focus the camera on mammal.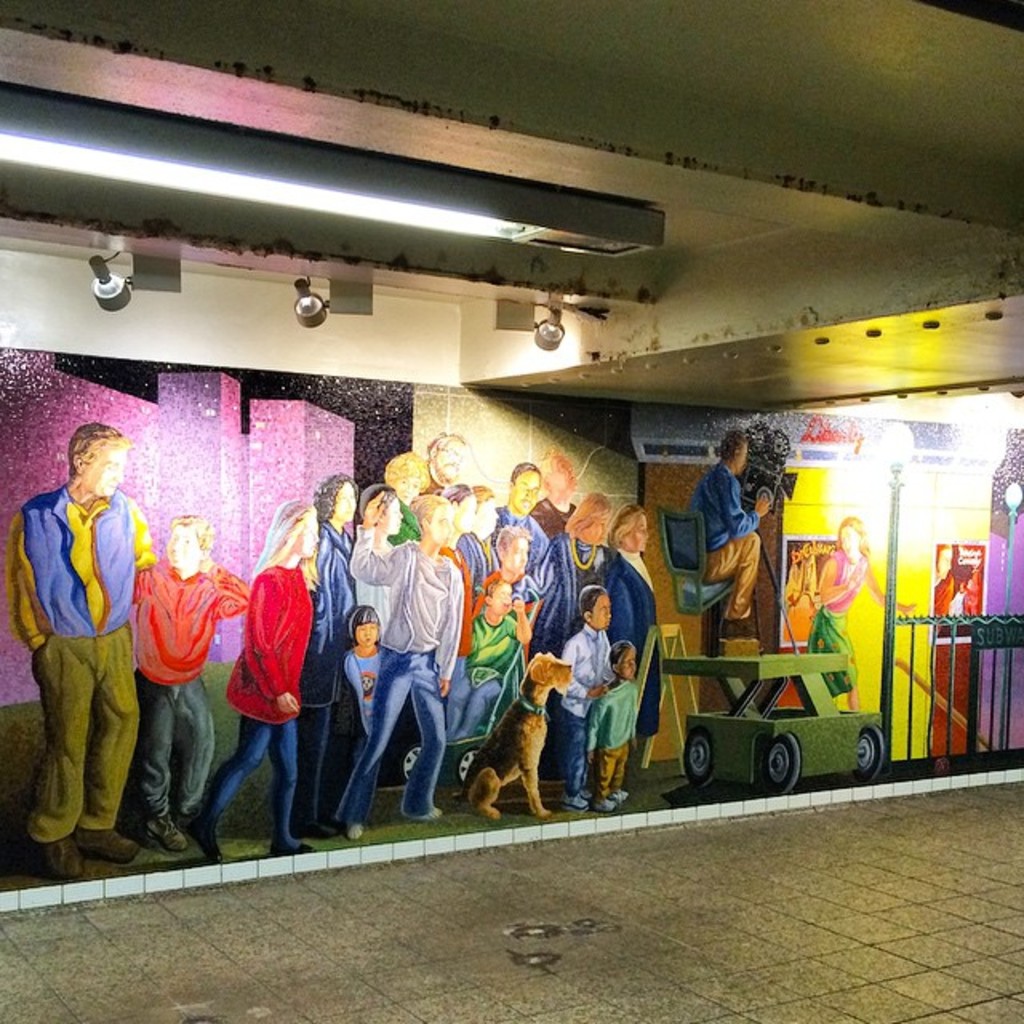
Focus region: 125:514:246:850.
